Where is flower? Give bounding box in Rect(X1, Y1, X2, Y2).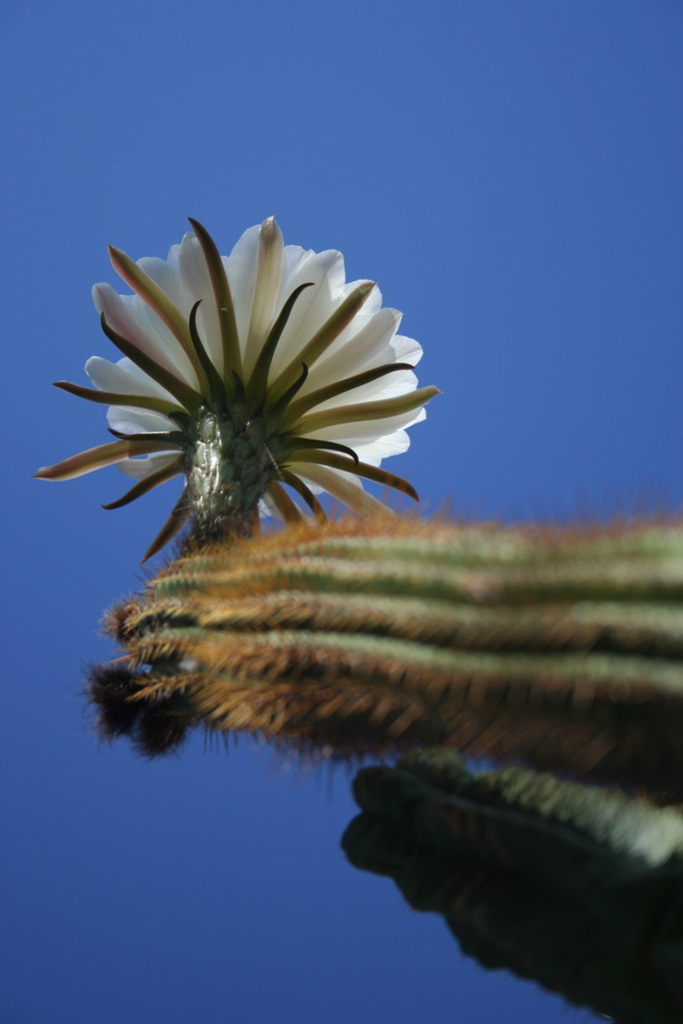
Rect(24, 198, 444, 549).
